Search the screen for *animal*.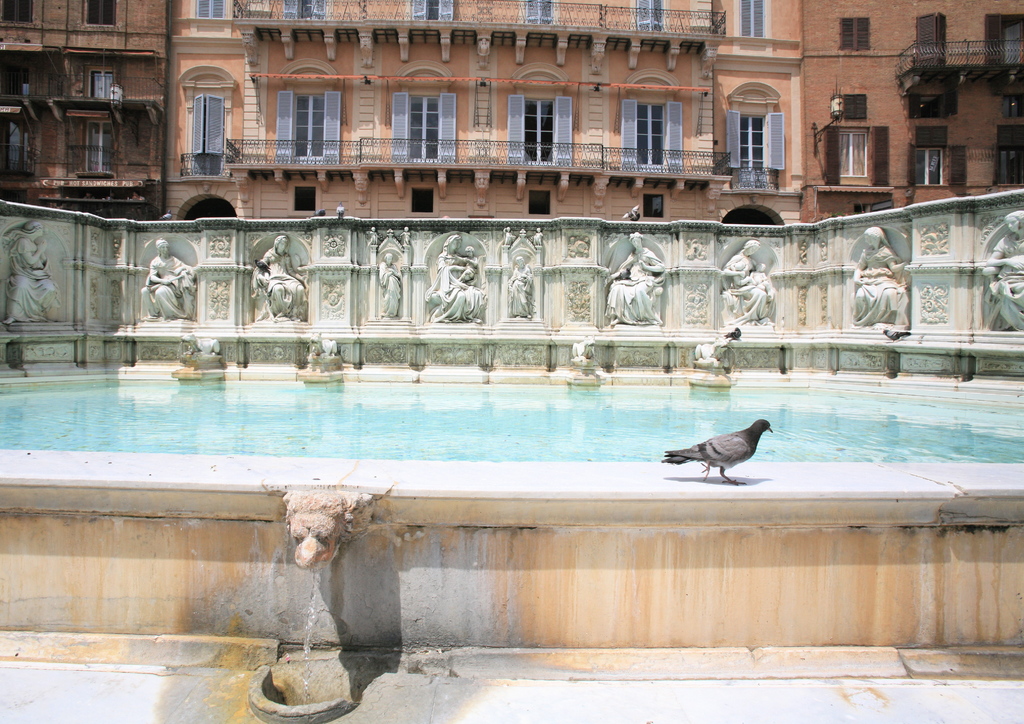
Found at box=[663, 416, 776, 489].
